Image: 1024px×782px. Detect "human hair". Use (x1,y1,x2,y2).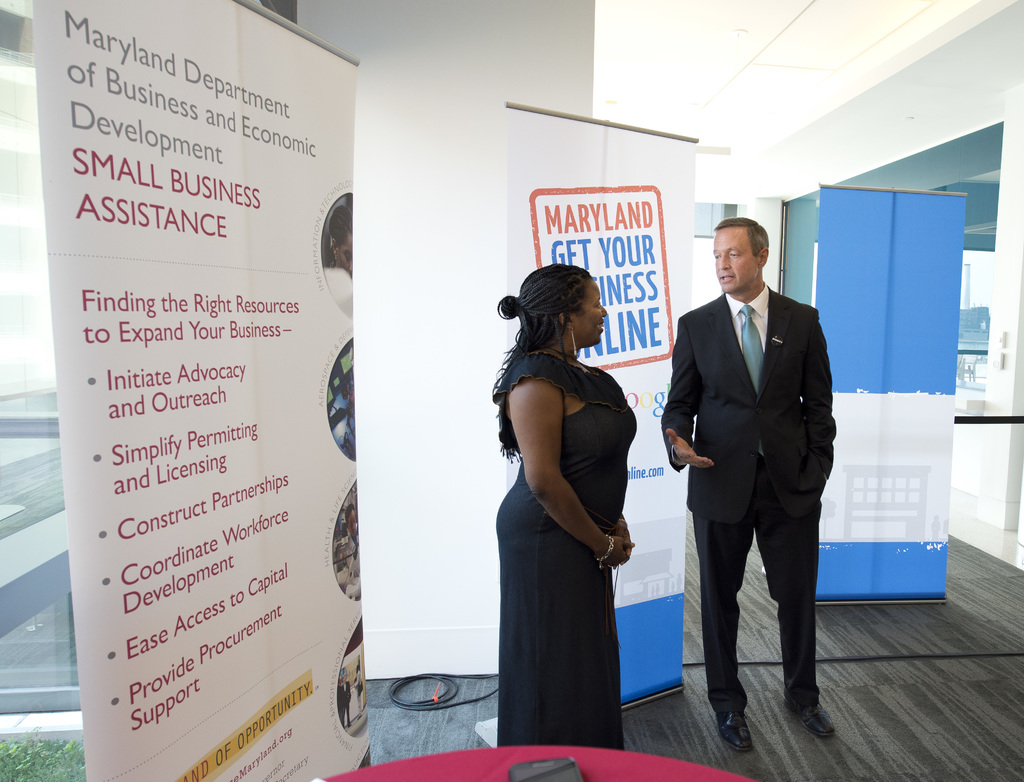
(490,257,587,448).
